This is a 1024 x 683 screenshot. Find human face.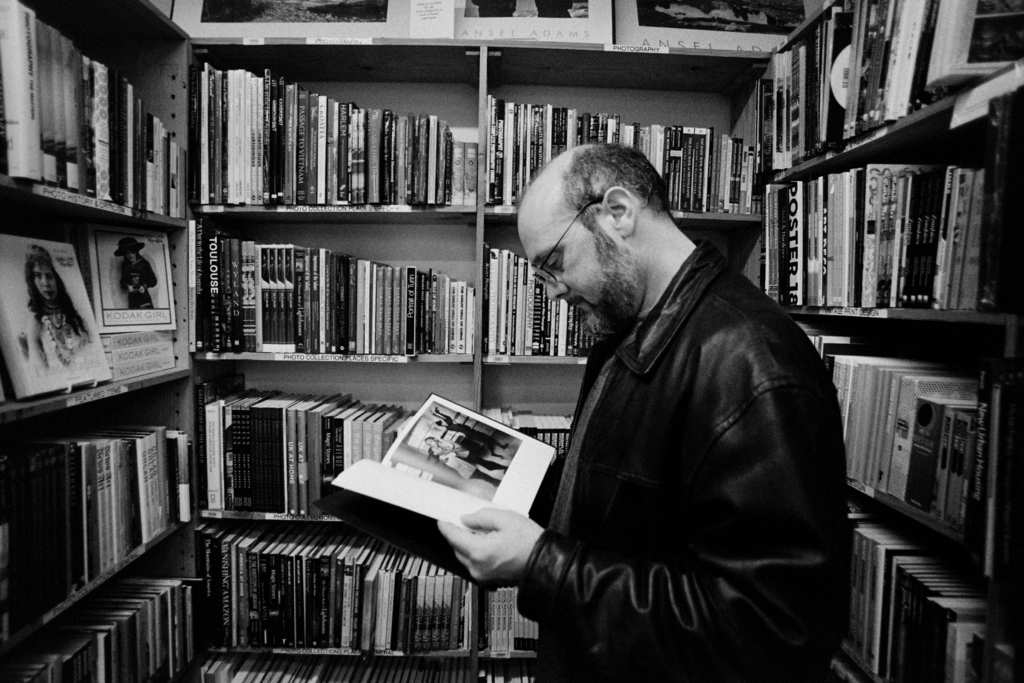
Bounding box: (516, 232, 640, 347).
